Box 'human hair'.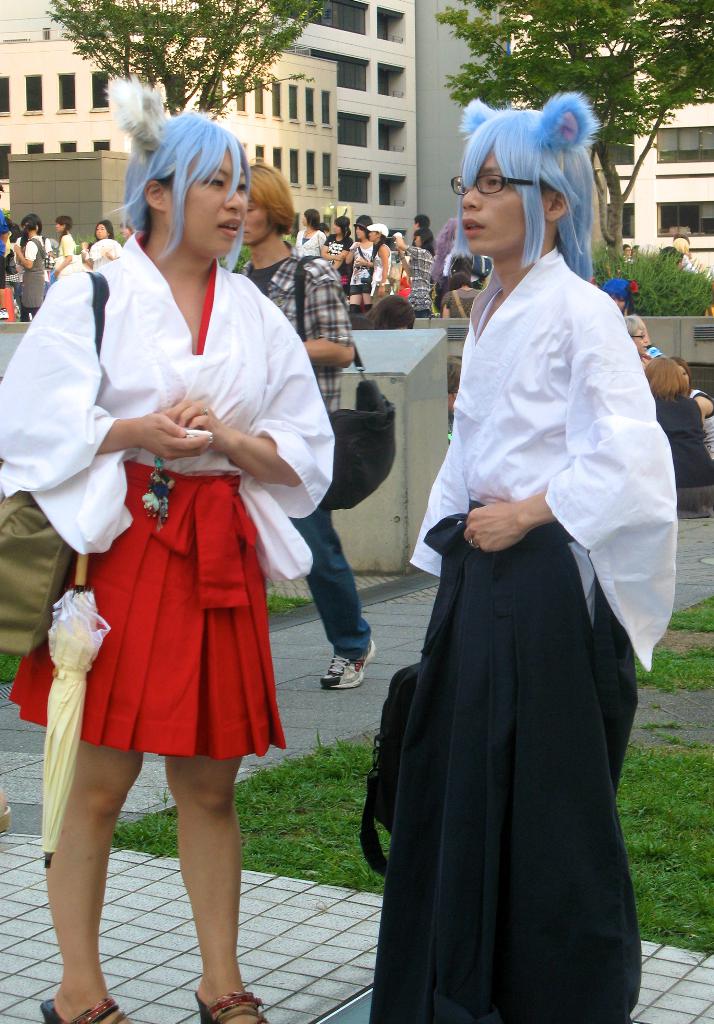
[x1=26, y1=214, x2=39, y2=234].
